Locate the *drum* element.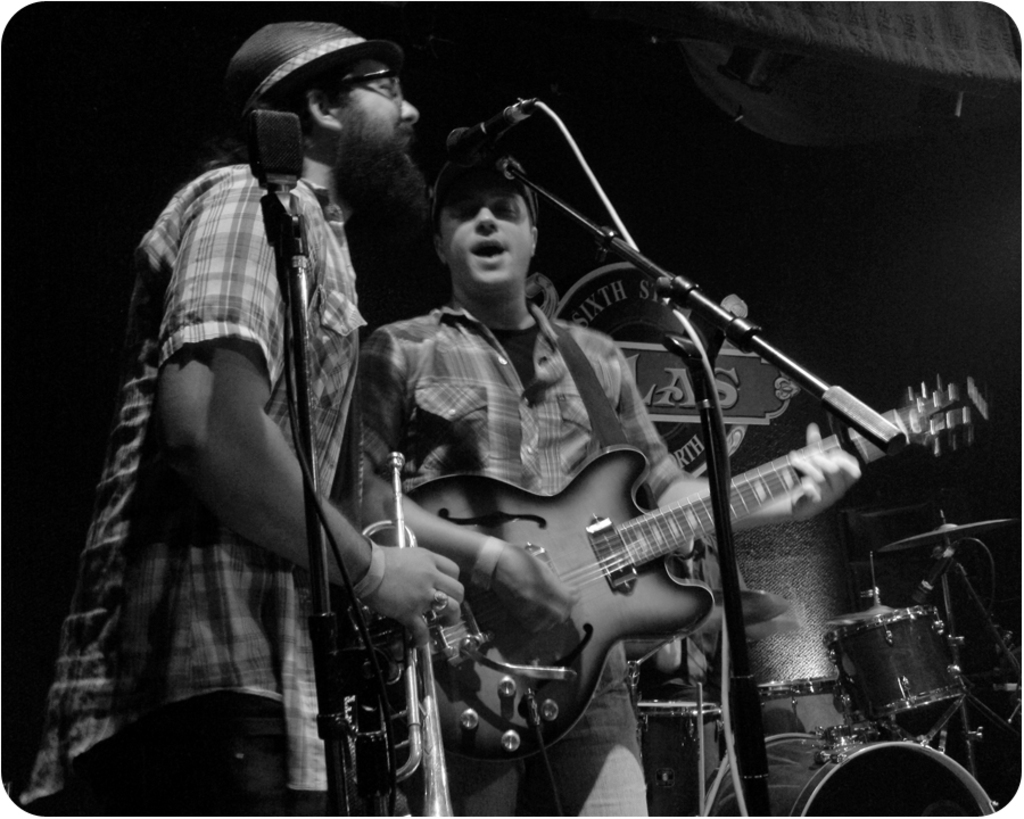
Element bbox: x1=755 y1=676 x2=856 y2=734.
